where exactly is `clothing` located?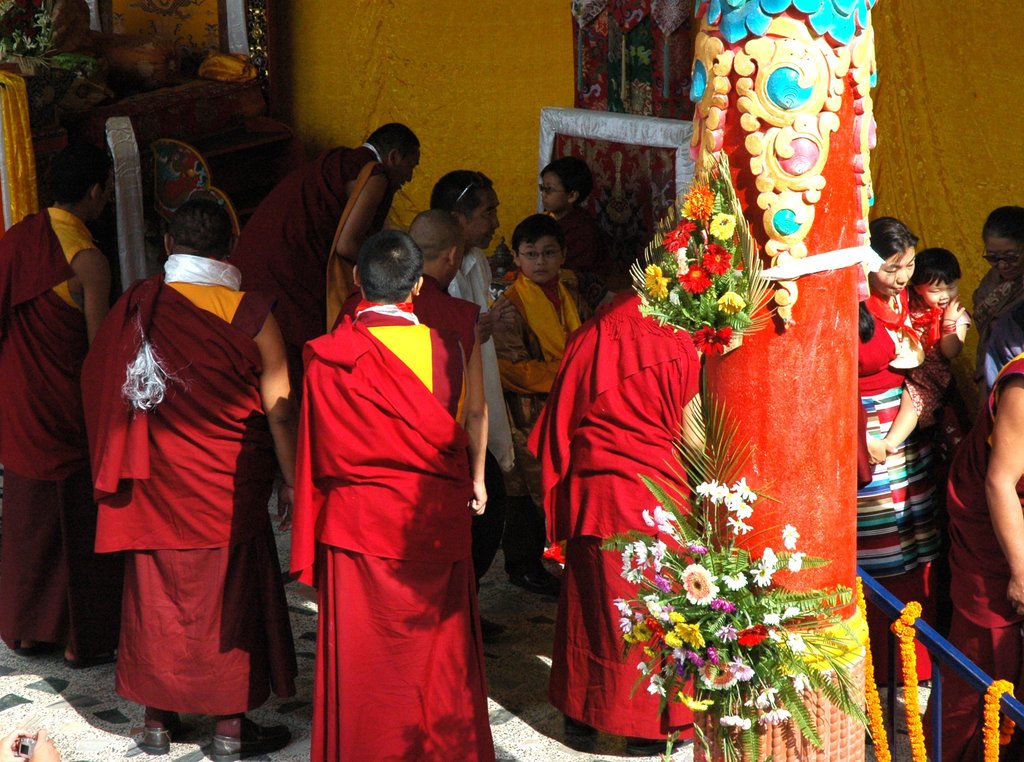
Its bounding box is 548,197,634,314.
